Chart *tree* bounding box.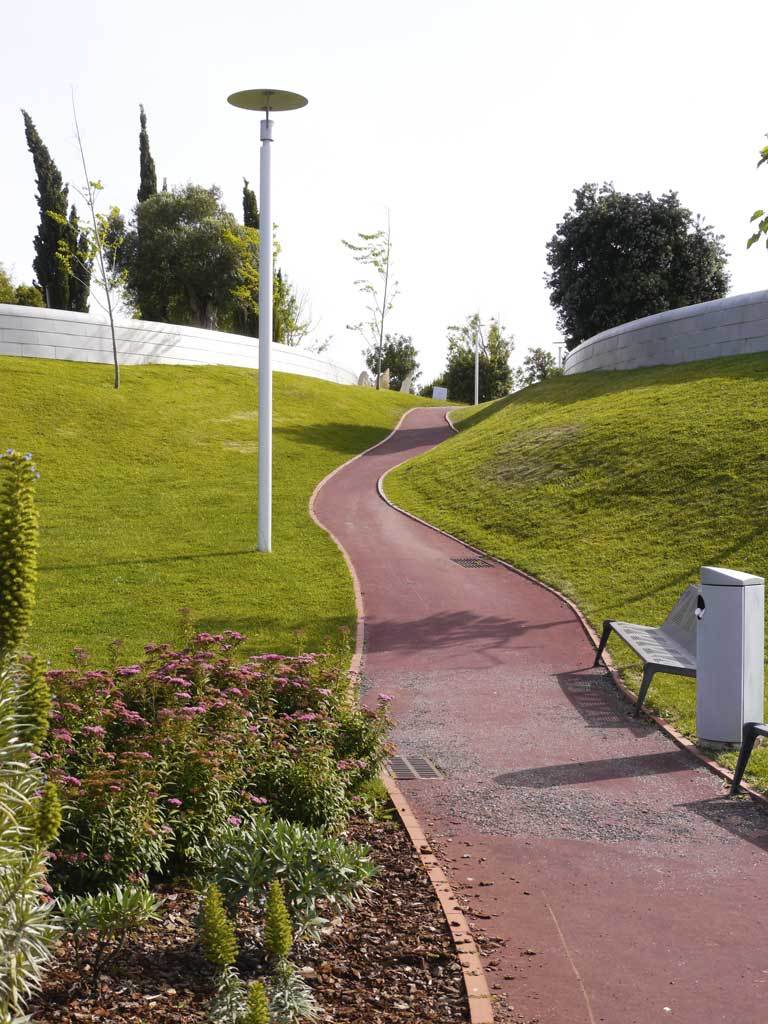
Charted: [left=330, top=201, right=421, bottom=391].
